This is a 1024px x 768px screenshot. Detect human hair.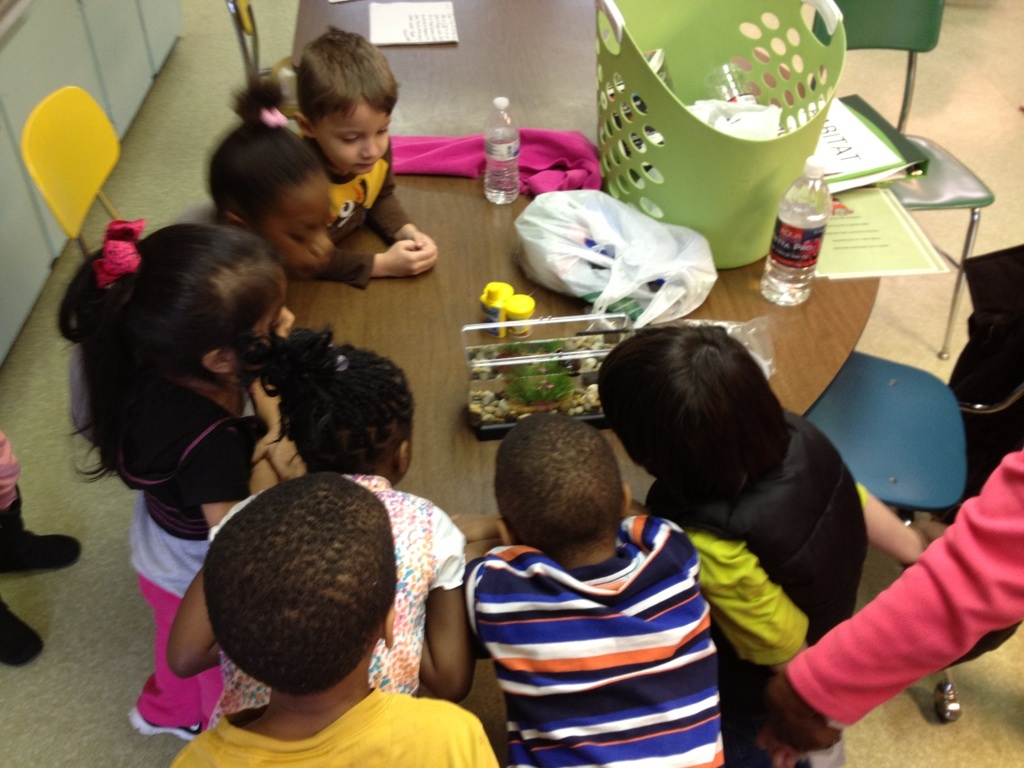
56 221 287 487.
